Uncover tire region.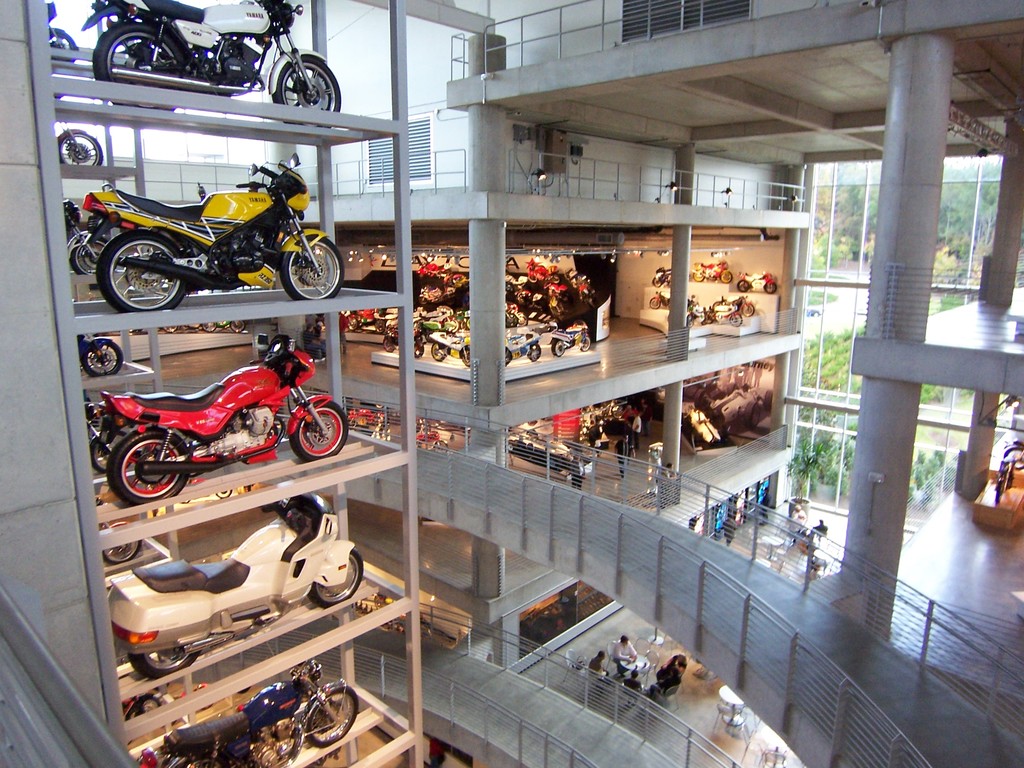
Uncovered: <bbox>50, 29, 76, 65</bbox>.
